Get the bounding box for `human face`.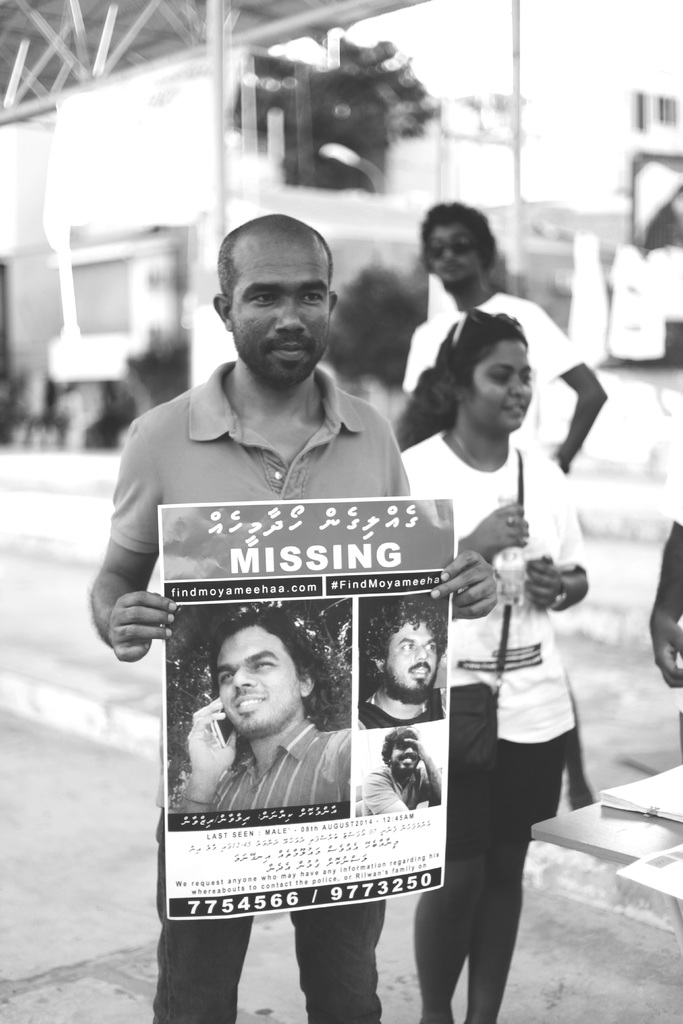
detection(431, 230, 475, 281).
